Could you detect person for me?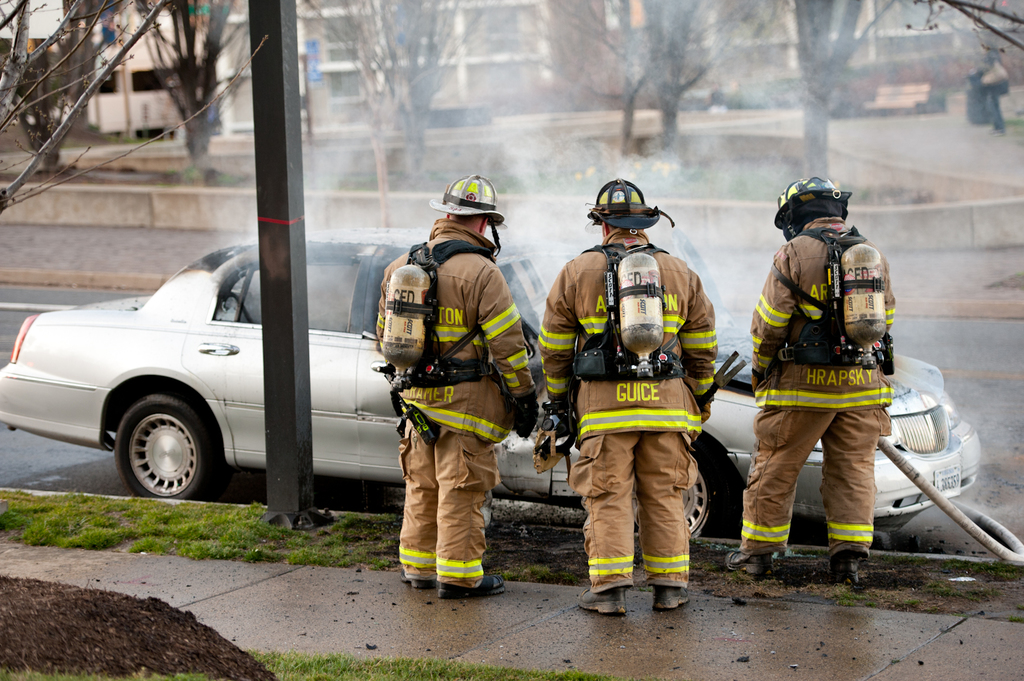
Detection result: x1=372 y1=173 x2=532 y2=616.
